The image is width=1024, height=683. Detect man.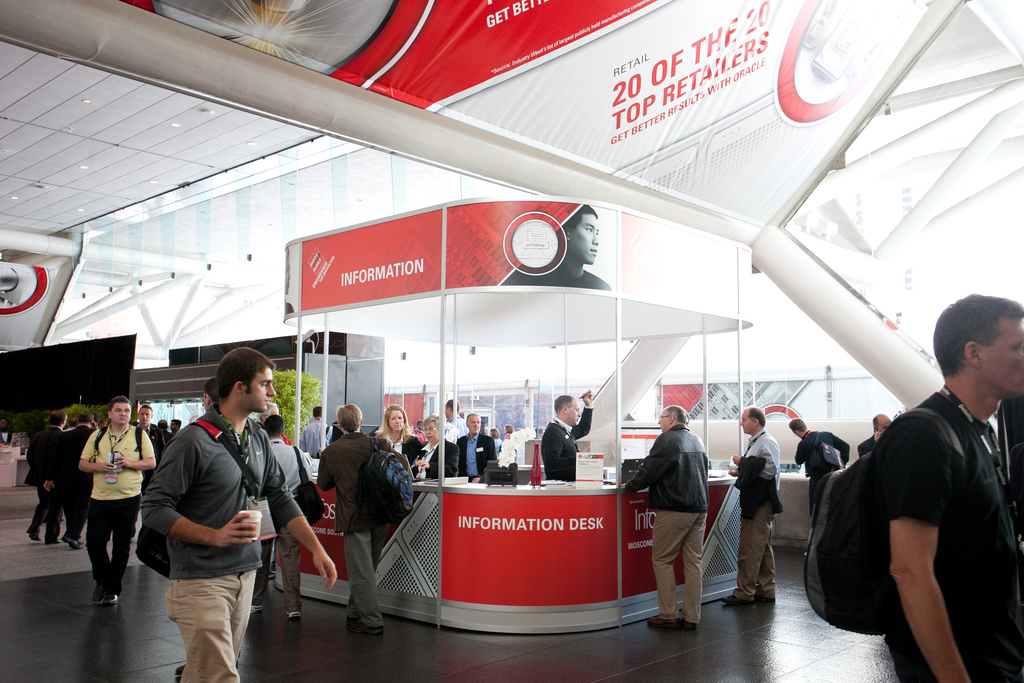
Detection: detection(449, 411, 499, 481).
